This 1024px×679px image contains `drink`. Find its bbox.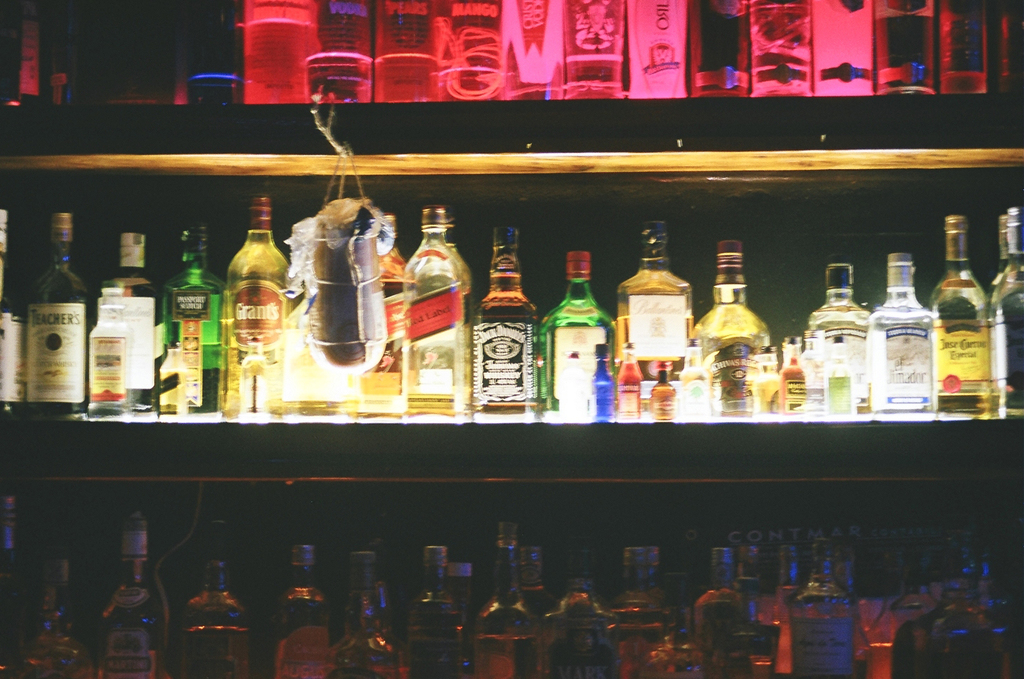
<region>509, 90, 564, 104</region>.
